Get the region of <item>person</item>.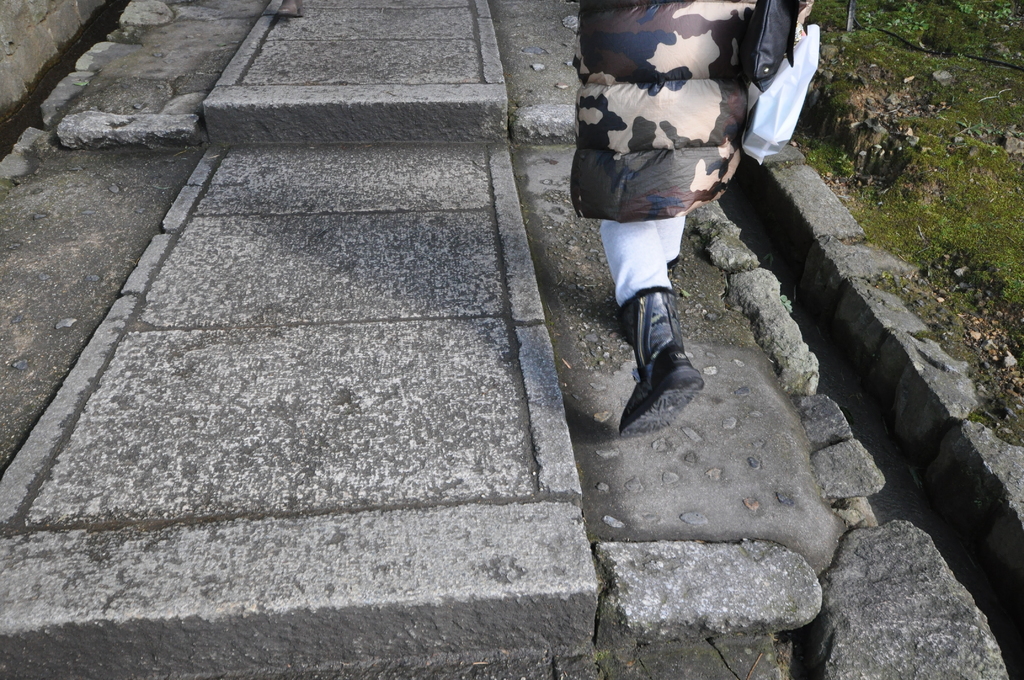
(568, 0, 783, 469).
